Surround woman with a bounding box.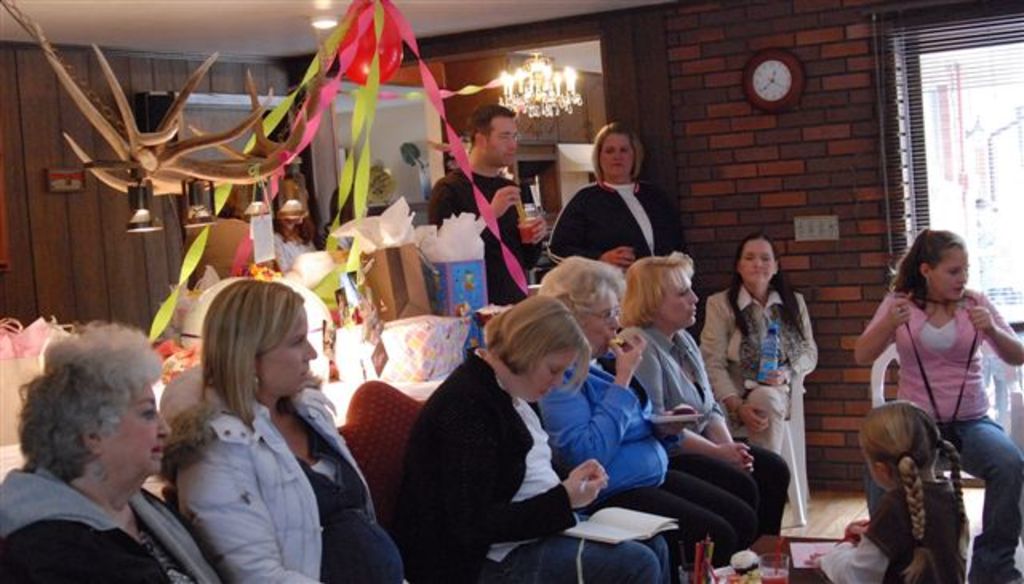
bbox(629, 243, 802, 552).
